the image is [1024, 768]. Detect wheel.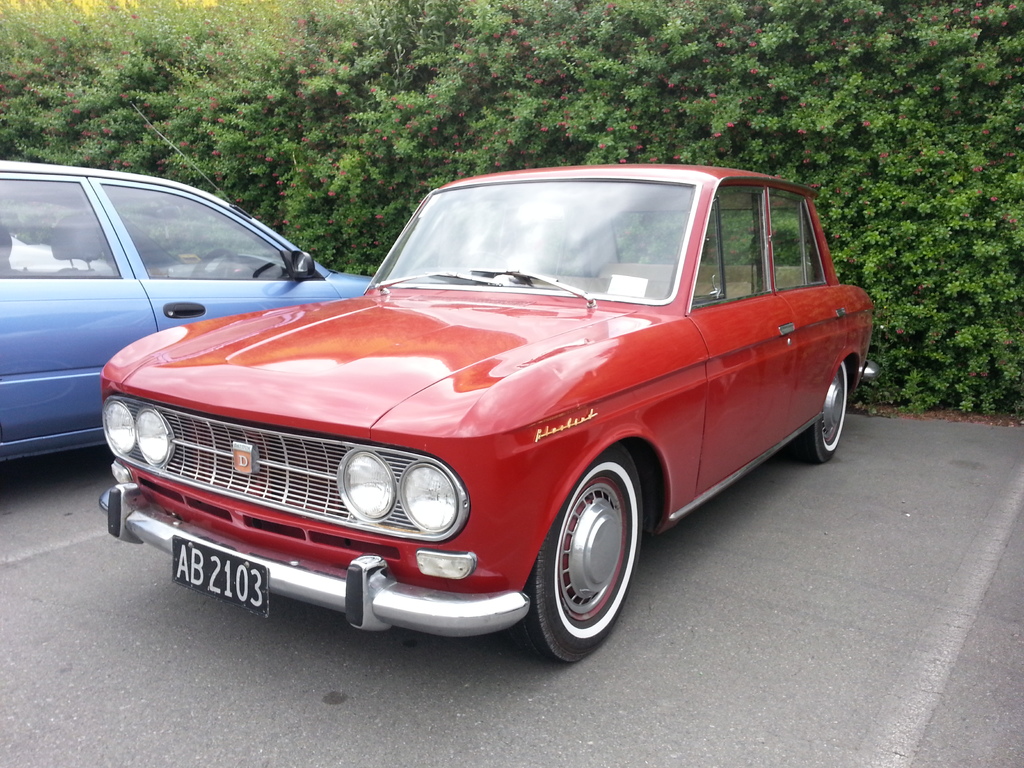
Detection: rect(795, 360, 847, 463).
